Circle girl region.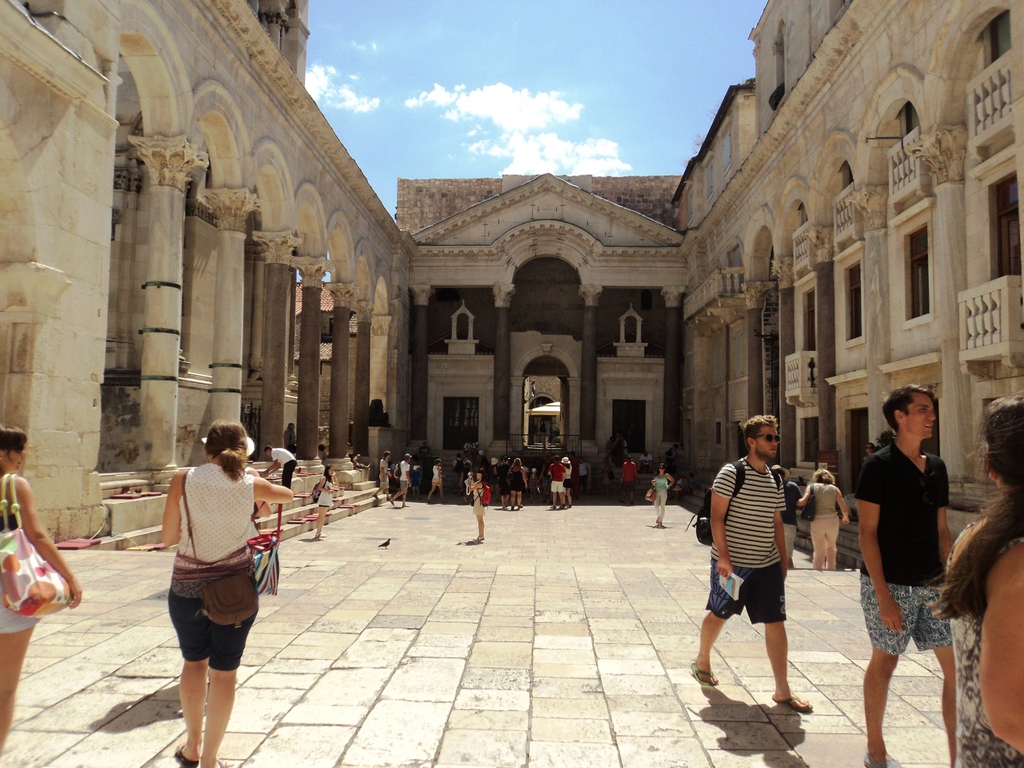
Region: (x1=318, y1=467, x2=338, y2=537).
